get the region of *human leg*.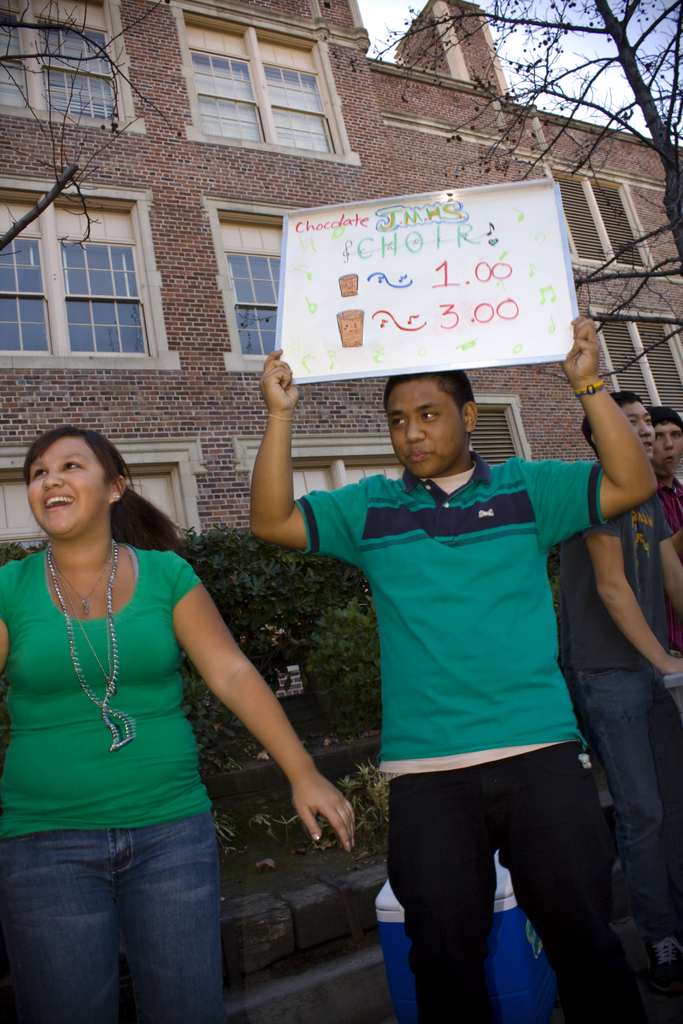
x1=580, y1=673, x2=682, y2=928.
